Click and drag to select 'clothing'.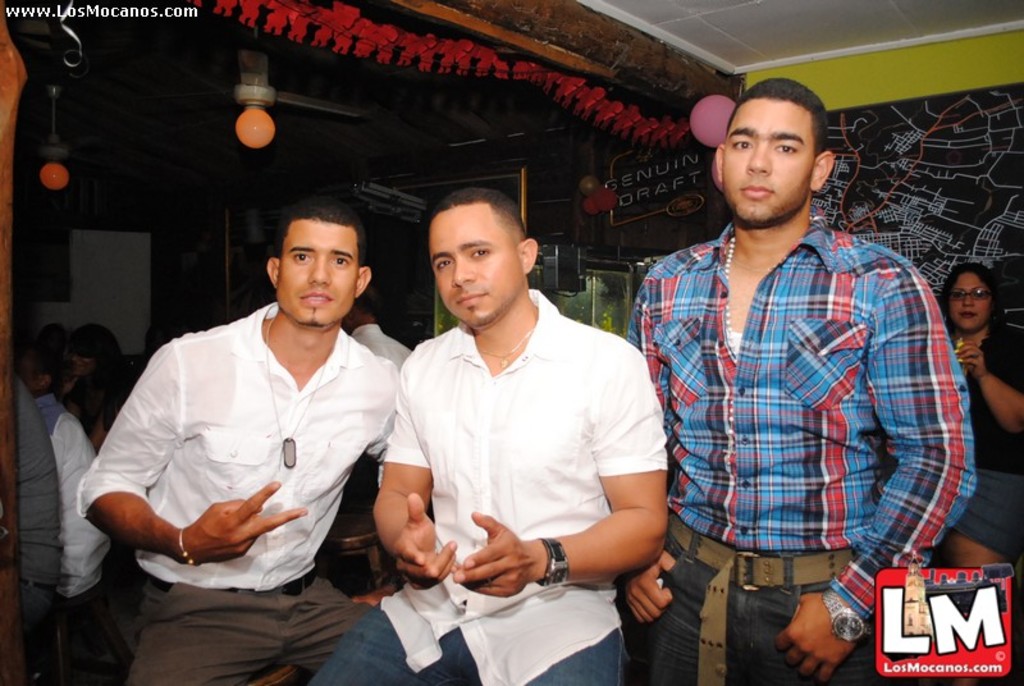
Selection: rect(627, 203, 977, 685).
